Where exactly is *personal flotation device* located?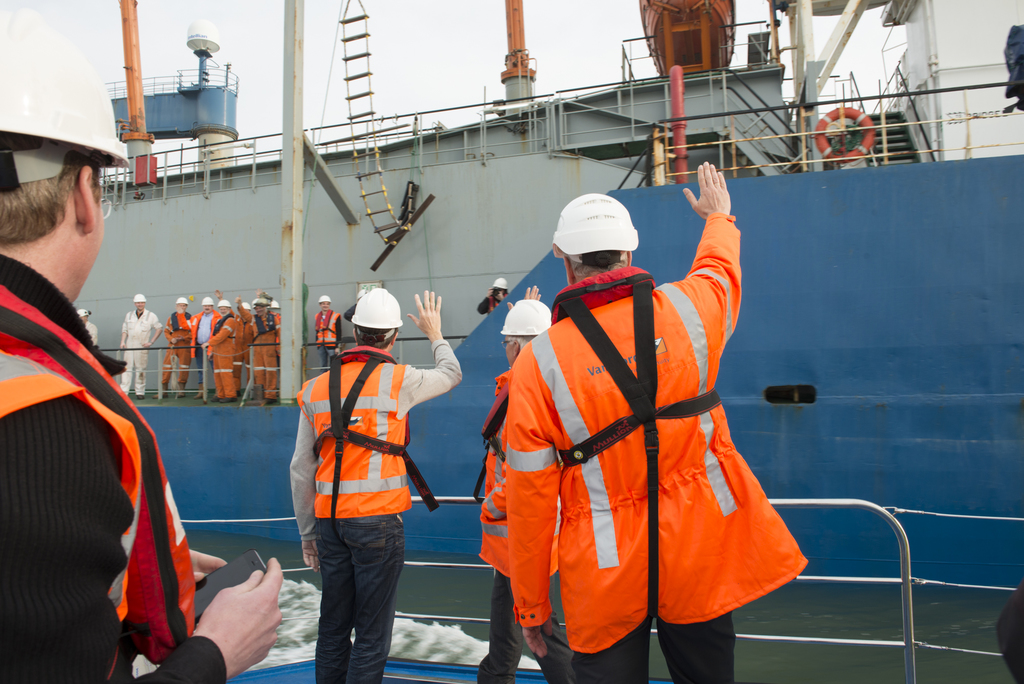
Its bounding box is detection(448, 372, 544, 502).
